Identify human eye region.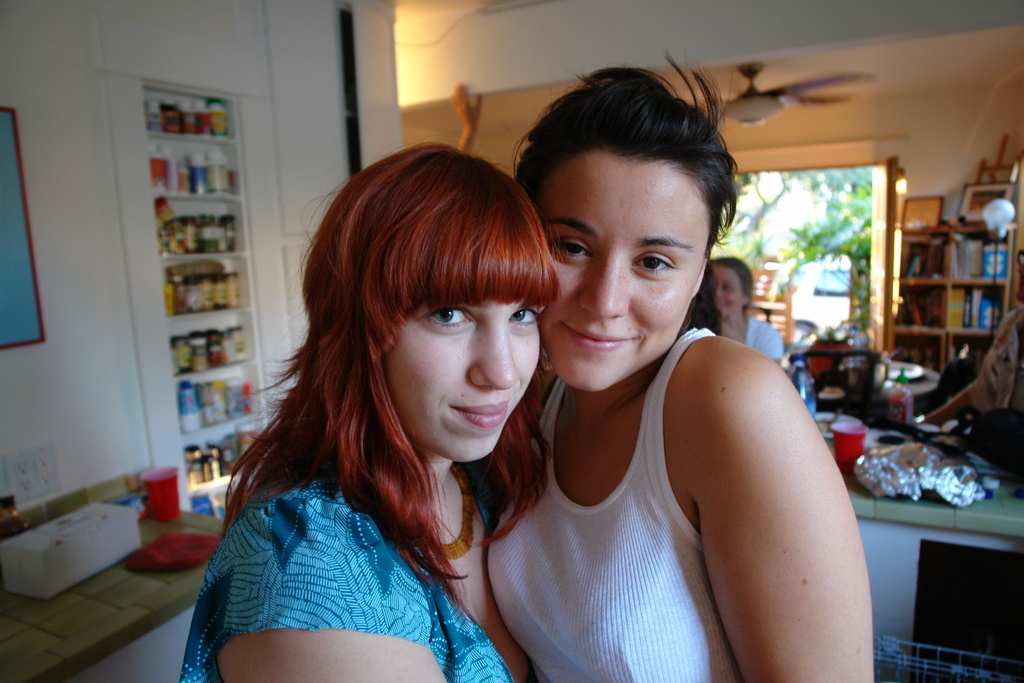
Region: <region>548, 235, 591, 265</region>.
